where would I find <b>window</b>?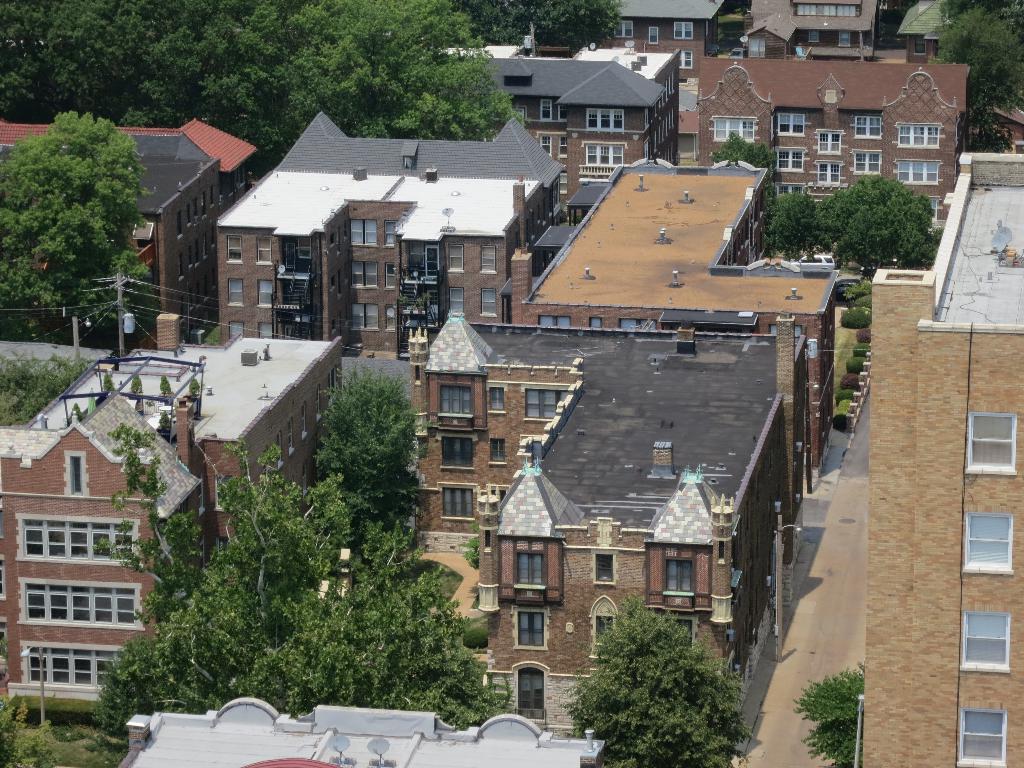
At BBox(969, 415, 1011, 467).
